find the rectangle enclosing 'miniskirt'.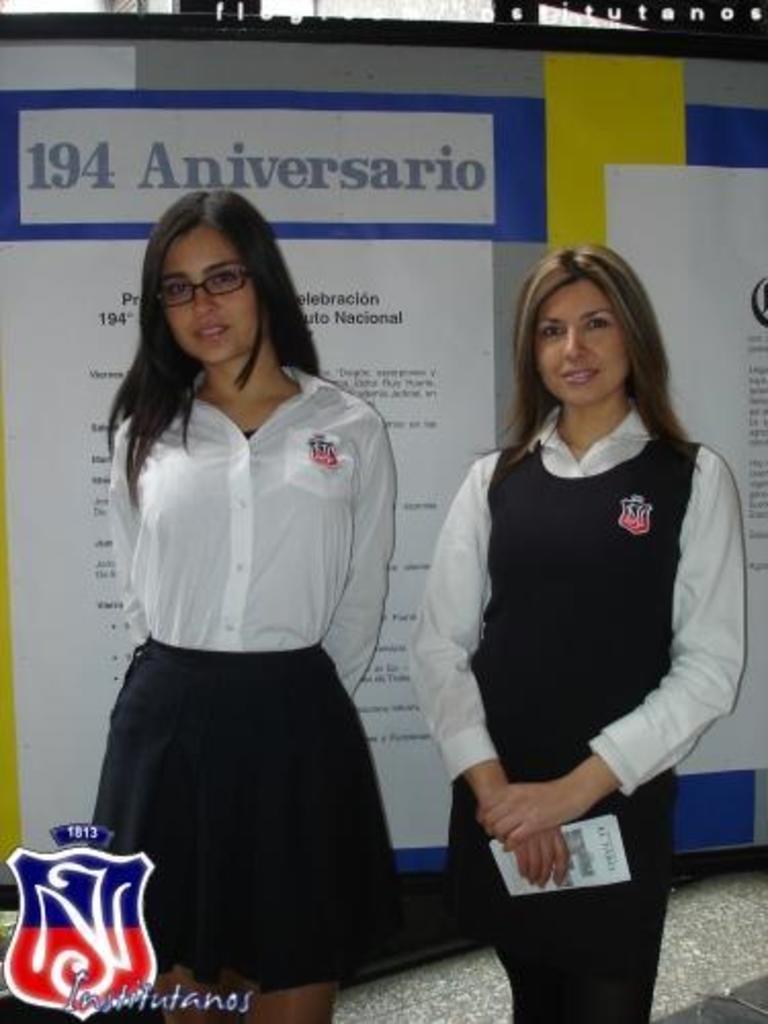
{"x1": 86, "y1": 631, "x2": 410, "y2": 991}.
